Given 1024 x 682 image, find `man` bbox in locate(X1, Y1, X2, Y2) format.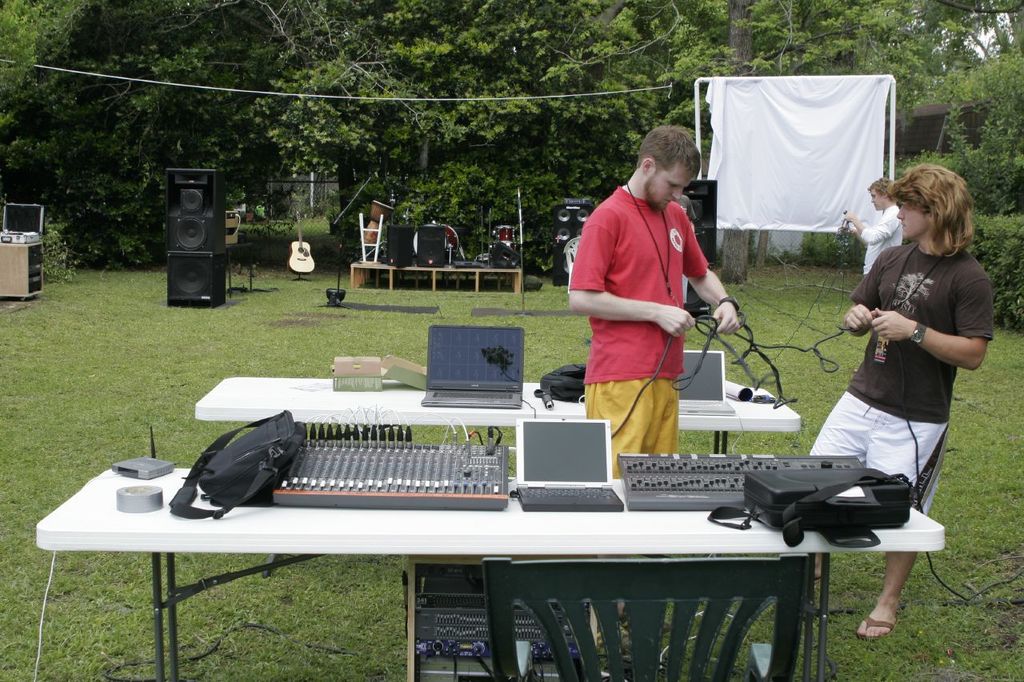
locate(578, 125, 755, 488).
